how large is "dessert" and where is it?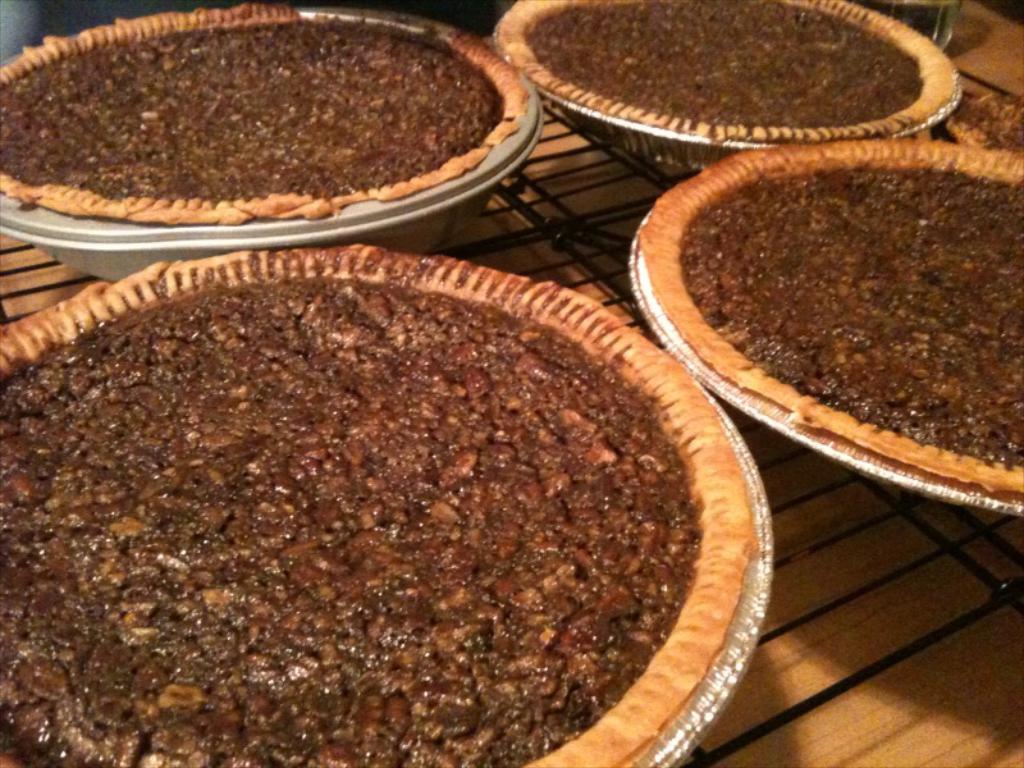
Bounding box: (x1=0, y1=4, x2=539, y2=225).
